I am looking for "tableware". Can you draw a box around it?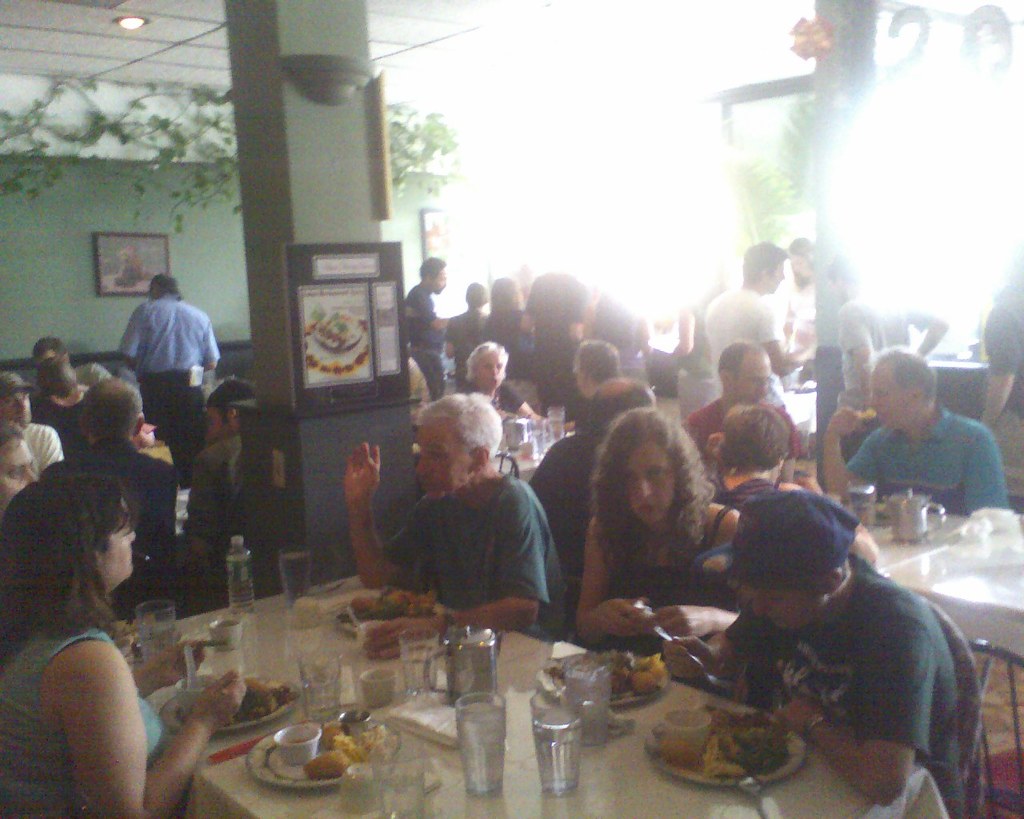
Sure, the bounding box is 402, 629, 449, 692.
